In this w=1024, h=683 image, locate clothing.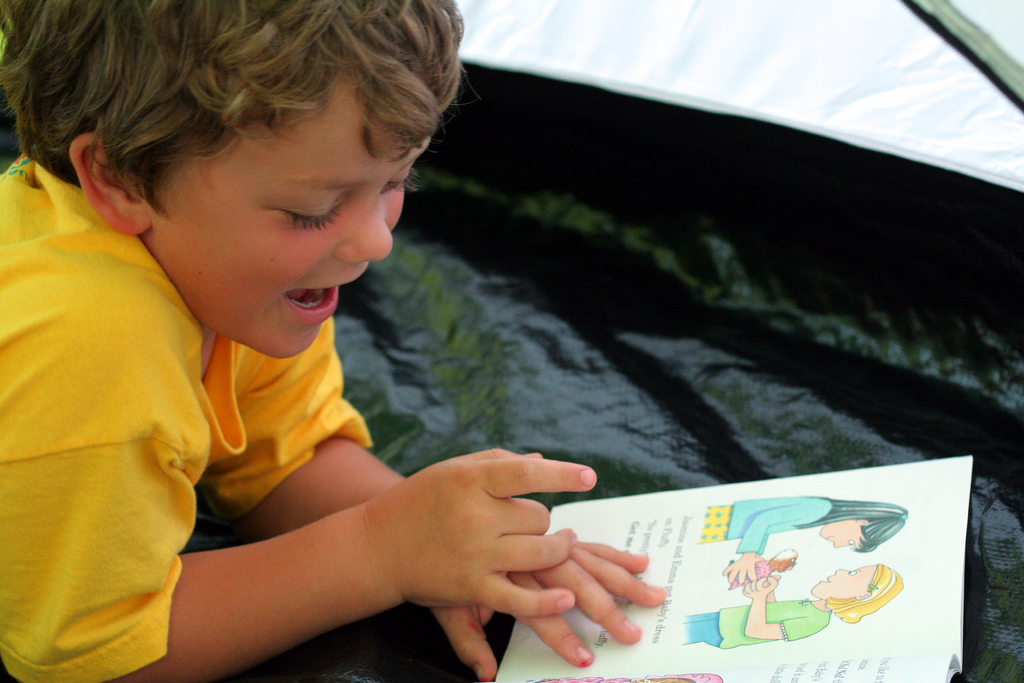
Bounding box: left=0, top=147, right=323, bottom=682.
